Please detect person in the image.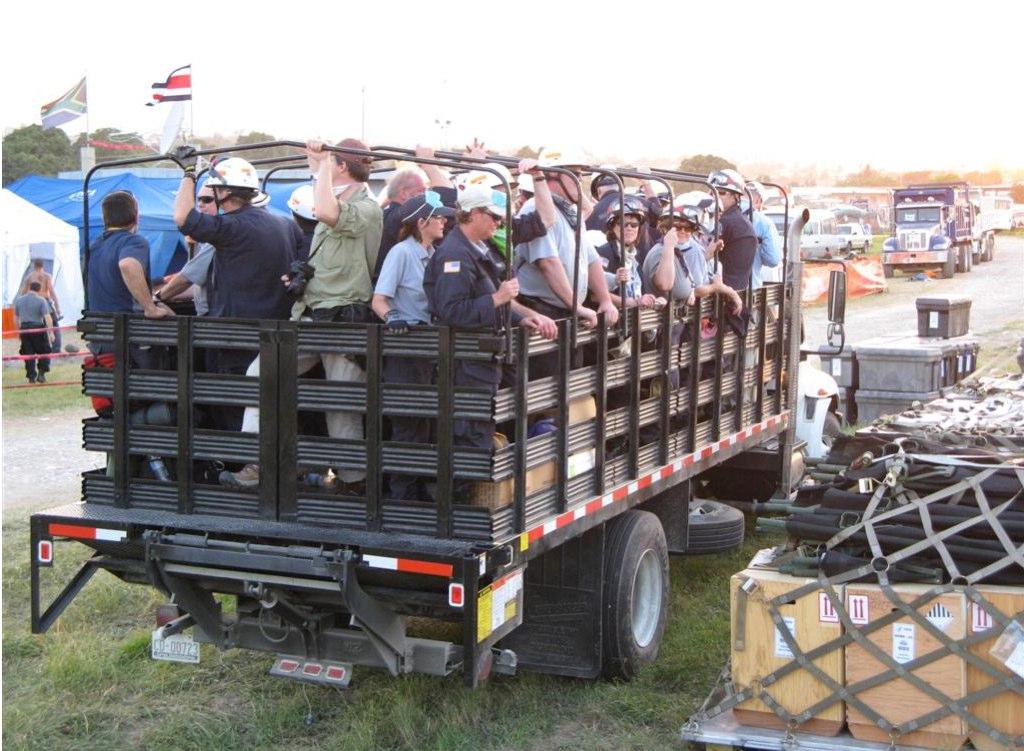
362, 195, 464, 497.
